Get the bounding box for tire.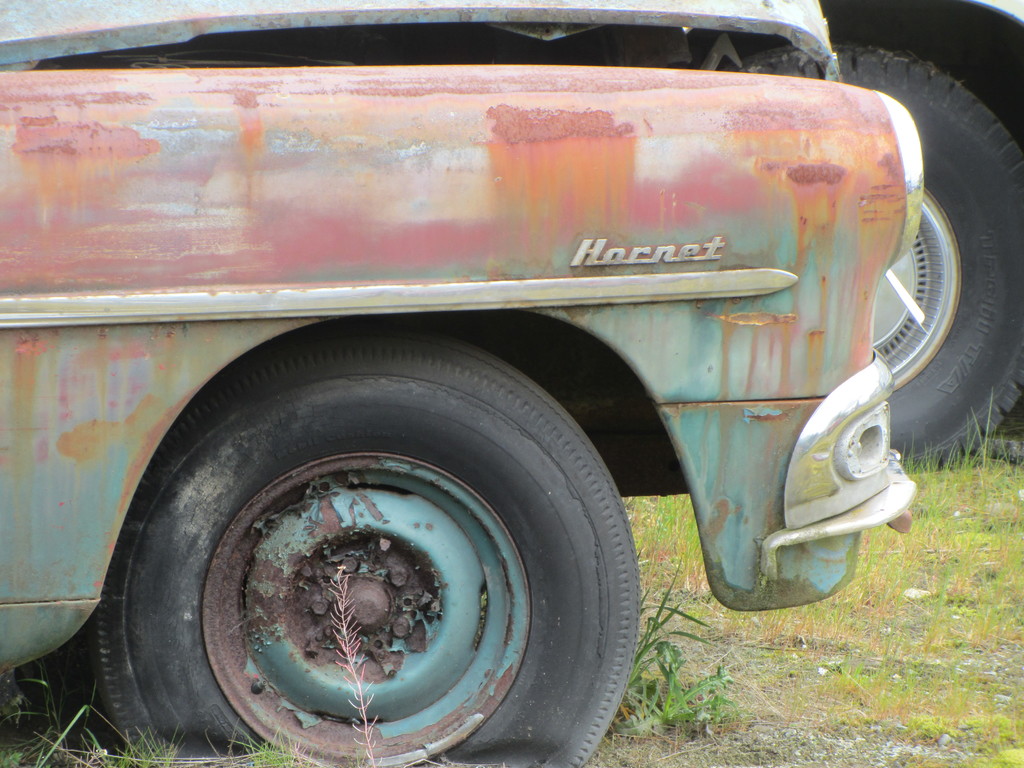
BBox(94, 332, 637, 767).
